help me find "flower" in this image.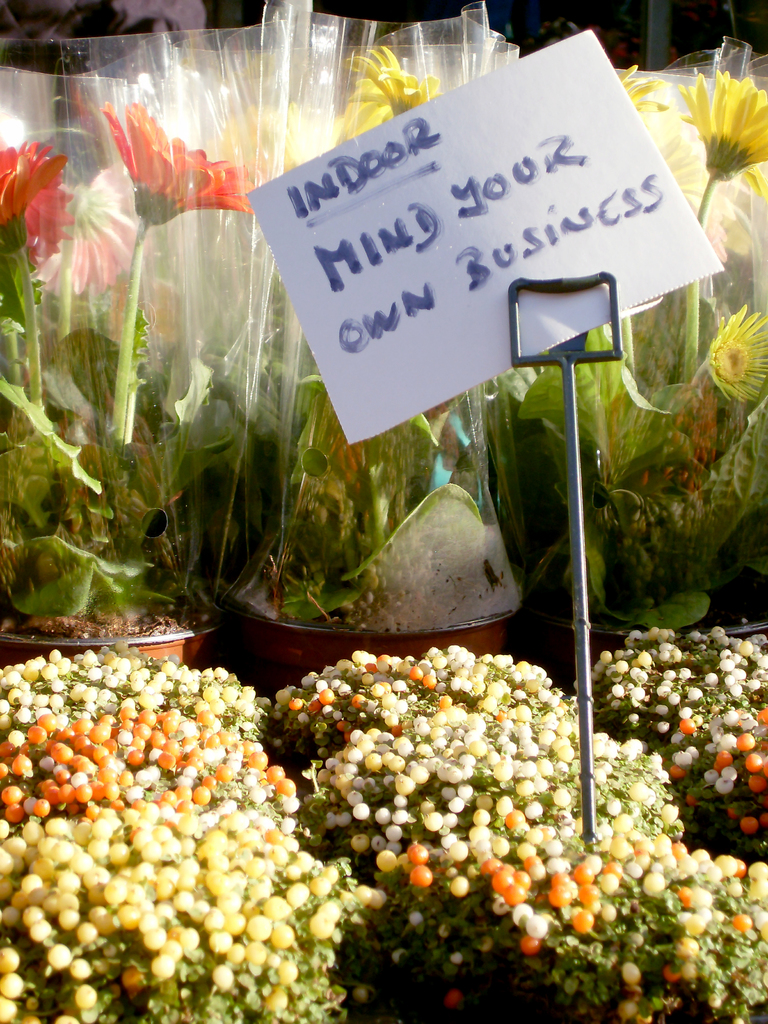
Found it: [349,42,441,118].
